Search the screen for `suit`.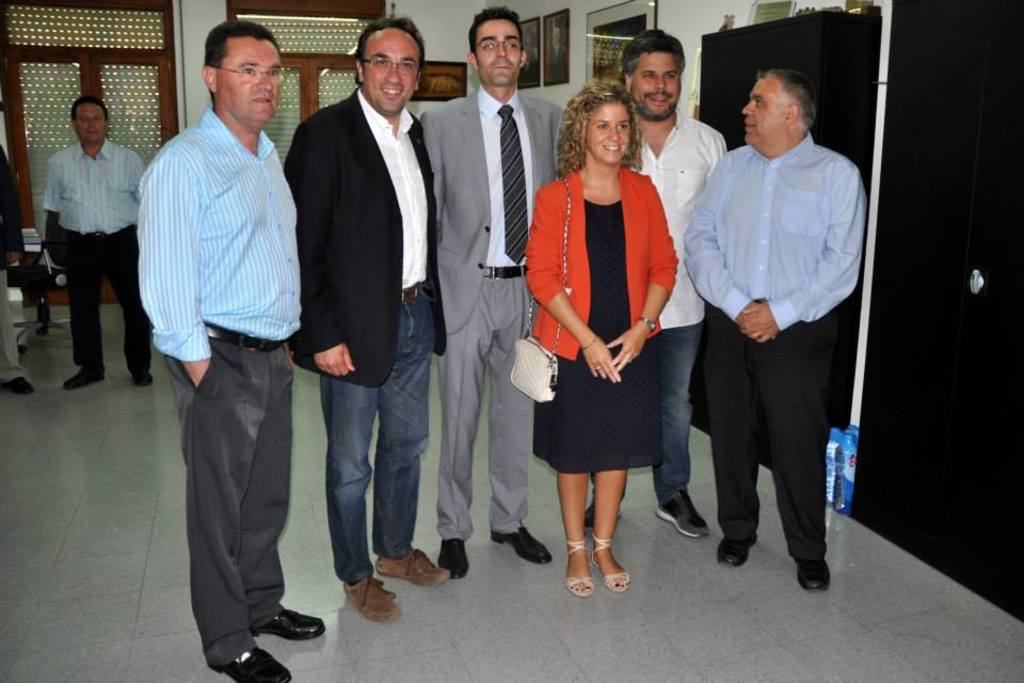
Found at x1=422 y1=10 x2=558 y2=549.
